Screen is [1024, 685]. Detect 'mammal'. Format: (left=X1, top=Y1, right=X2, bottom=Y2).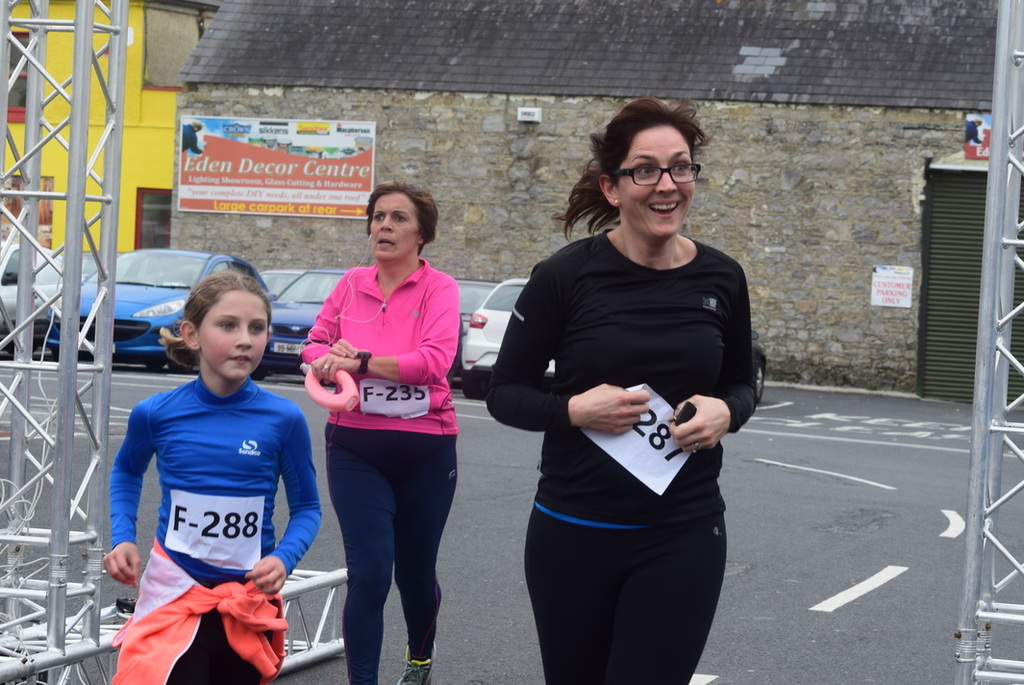
(left=485, top=95, right=757, bottom=684).
